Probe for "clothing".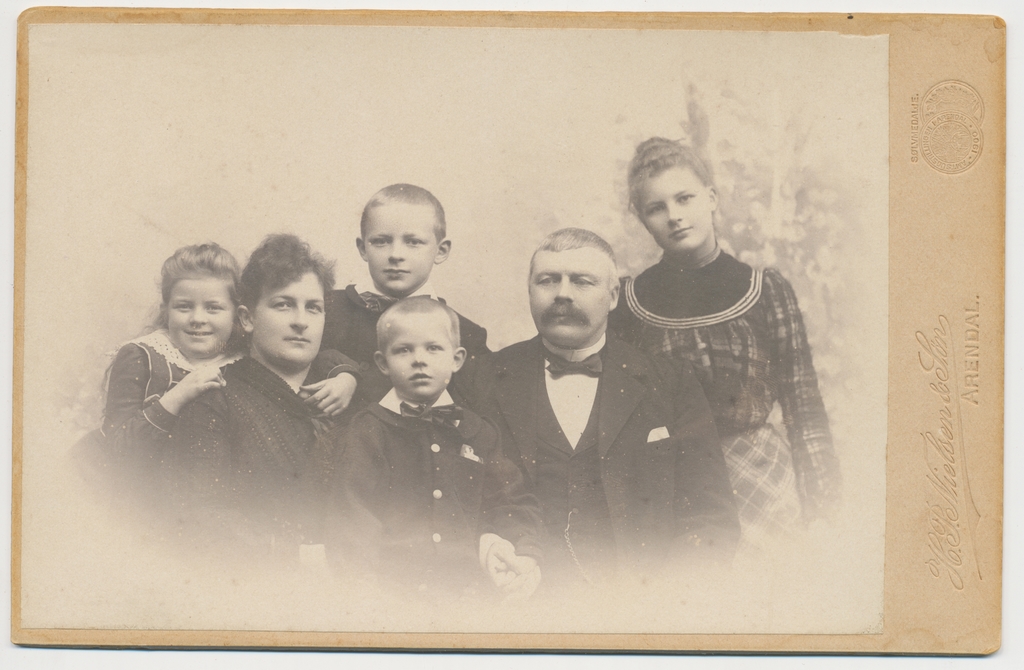
Probe result: select_region(64, 324, 364, 510).
